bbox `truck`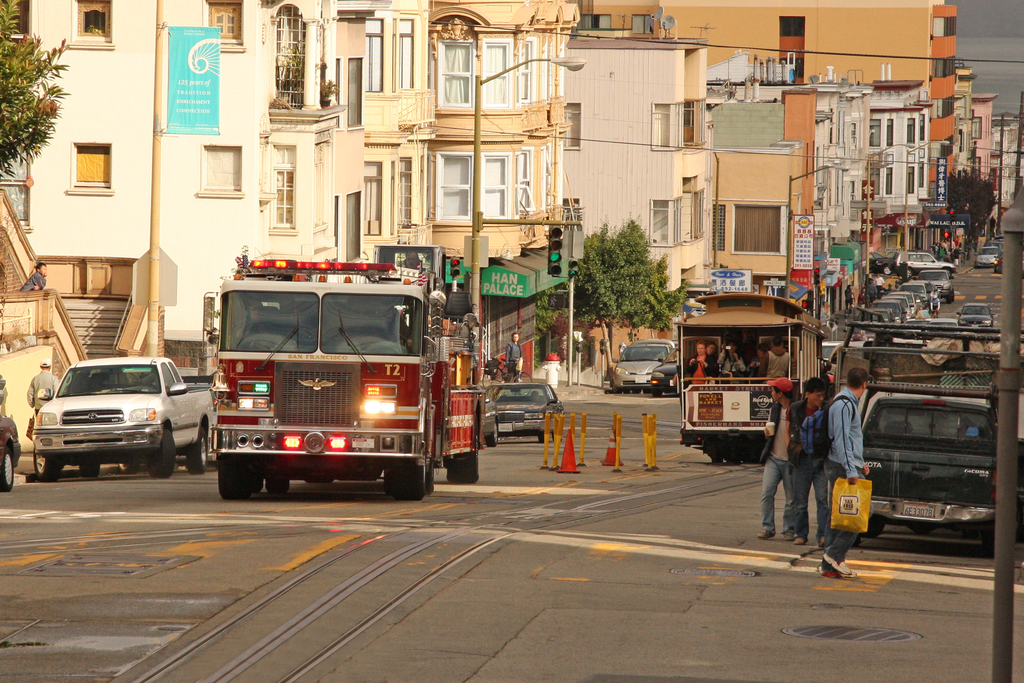
(838, 324, 1023, 555)
